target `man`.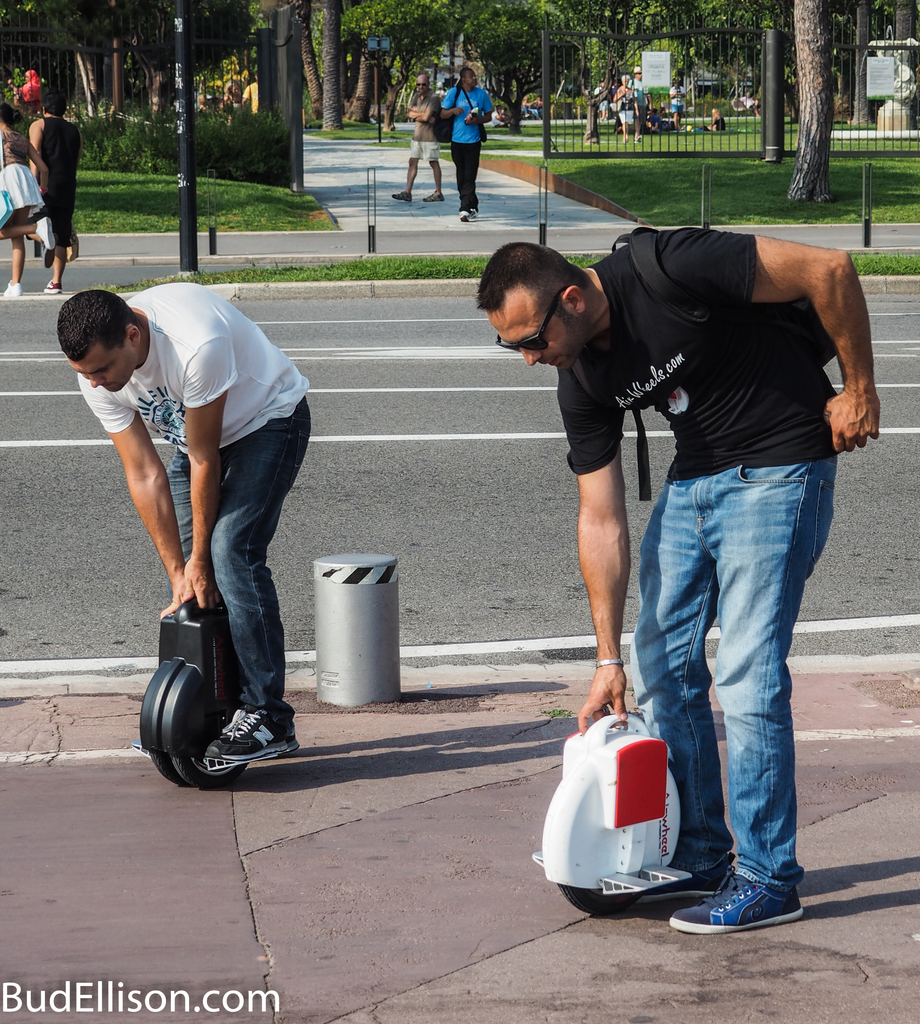
Target region: 422 85 495 230.
